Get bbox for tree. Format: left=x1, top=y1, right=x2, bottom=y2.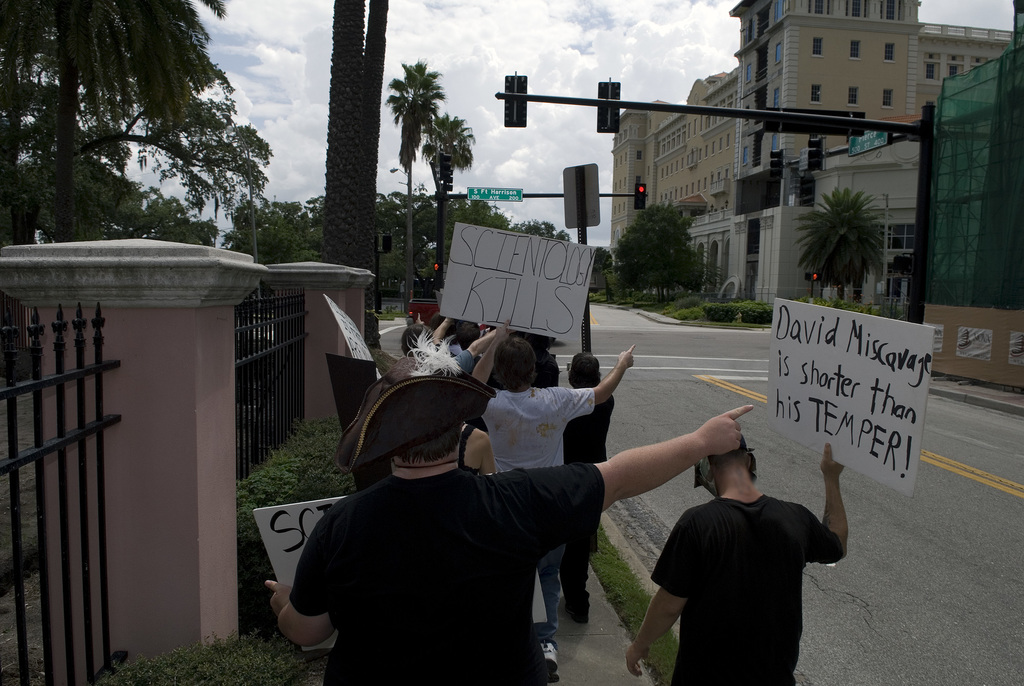
left=381, top=63, right=449, bottom=316.
